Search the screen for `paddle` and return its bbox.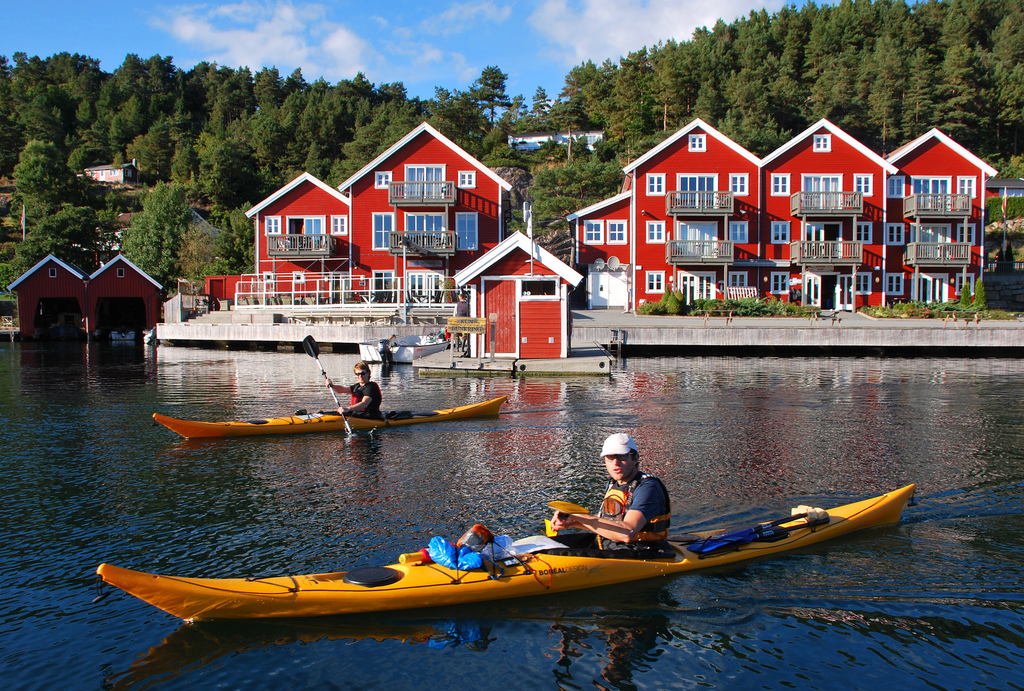
Found: left=534, top=495, right=649, bottom=552.
